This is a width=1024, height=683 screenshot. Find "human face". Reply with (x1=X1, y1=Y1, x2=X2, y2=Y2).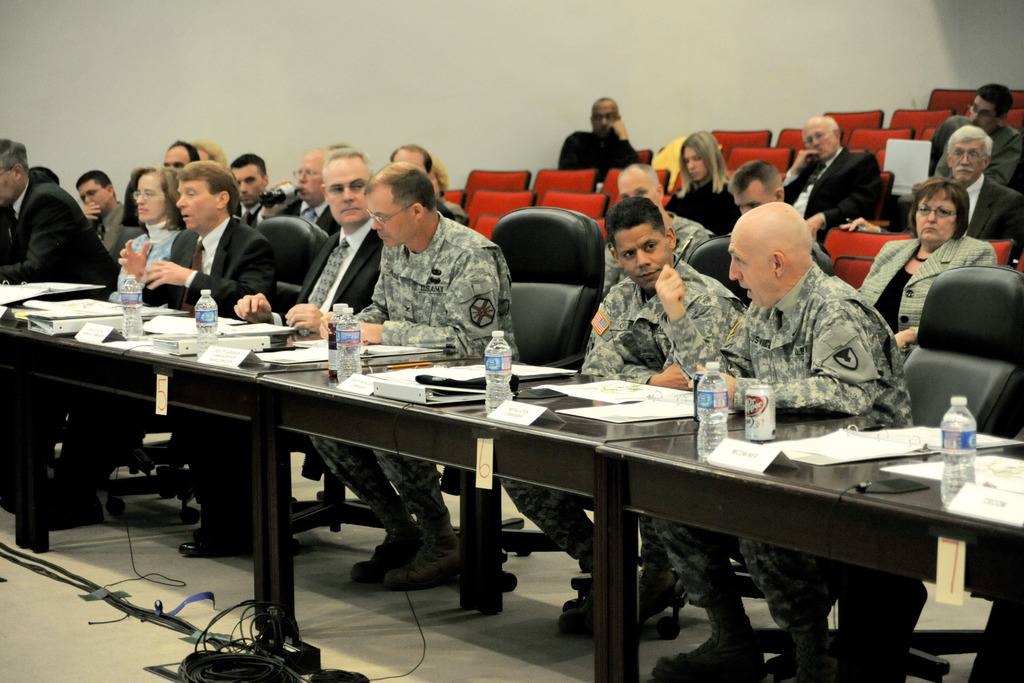
(x1=807, y1=124, x2=836, y2=160).
